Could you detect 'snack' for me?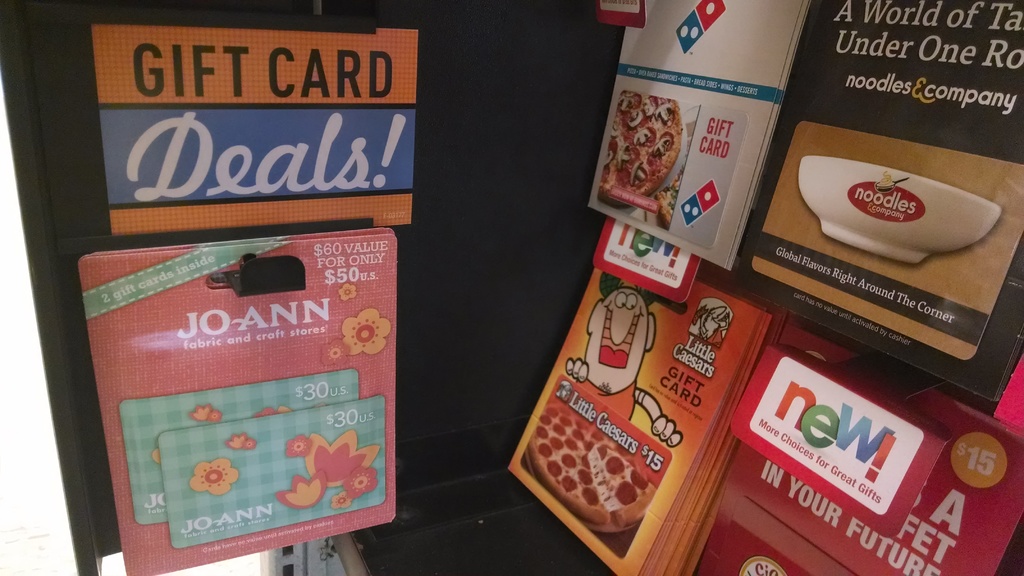
Detection result: <box>521,396,652,538</box>.
